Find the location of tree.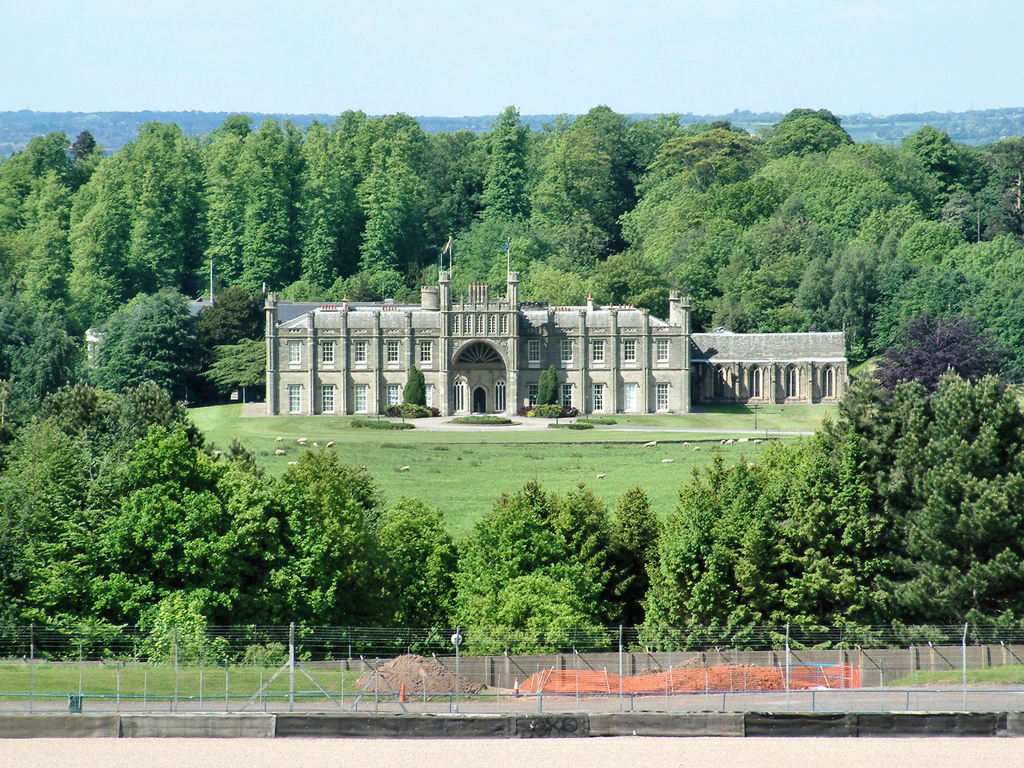
Location: left=891, top=123, right=968, bottom=198.
